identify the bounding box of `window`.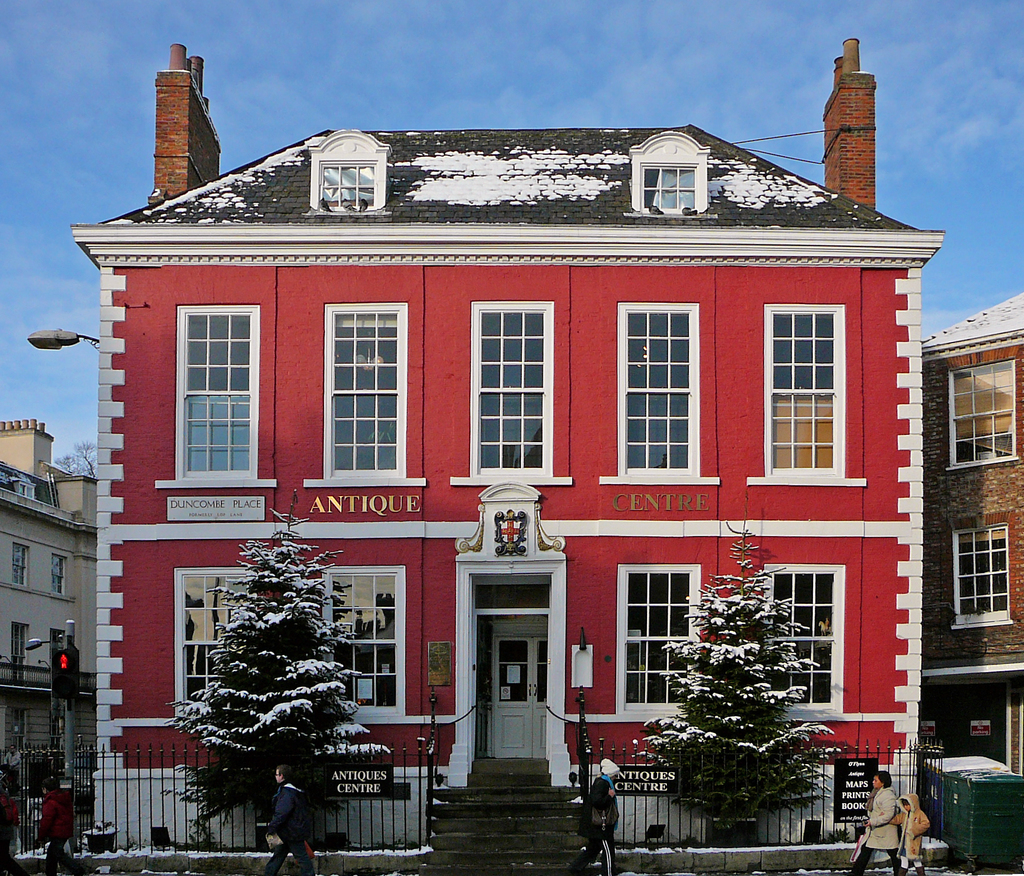
detection(316, 561, 410, 719).
